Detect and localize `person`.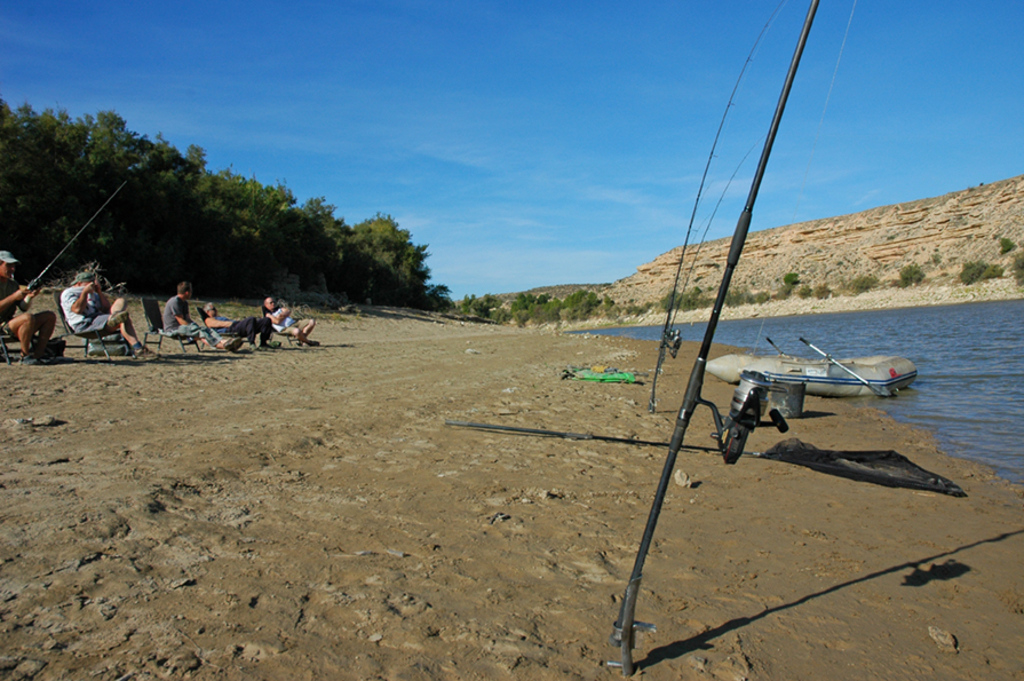
Localized at 268 296 320 347.
